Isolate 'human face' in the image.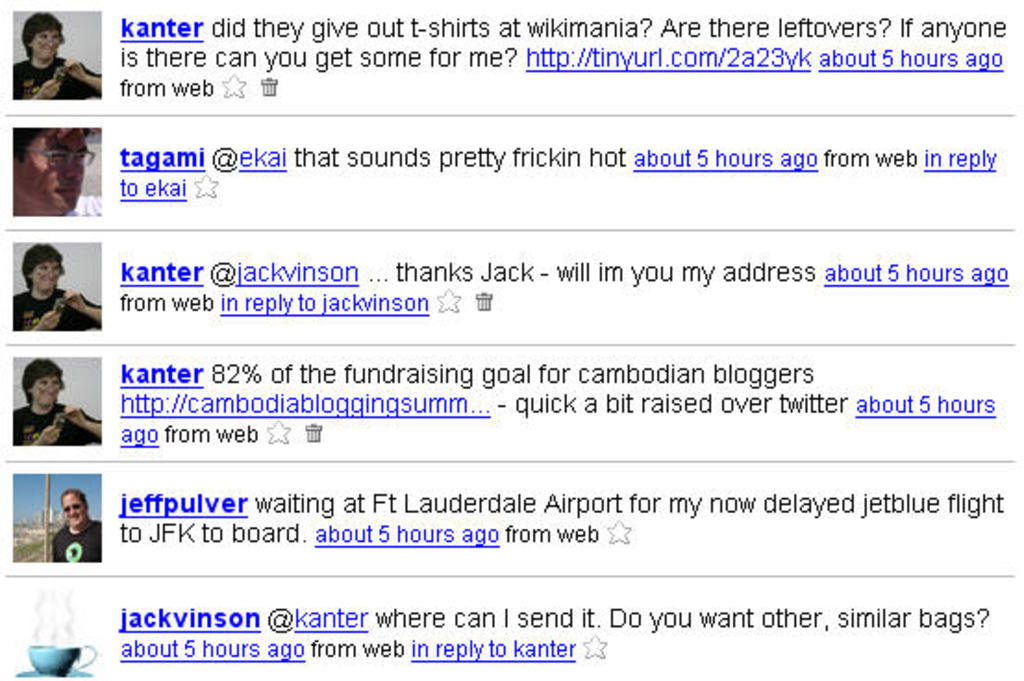
Isolated region: (x1=35, y1=30, x2=61, y2=56).
